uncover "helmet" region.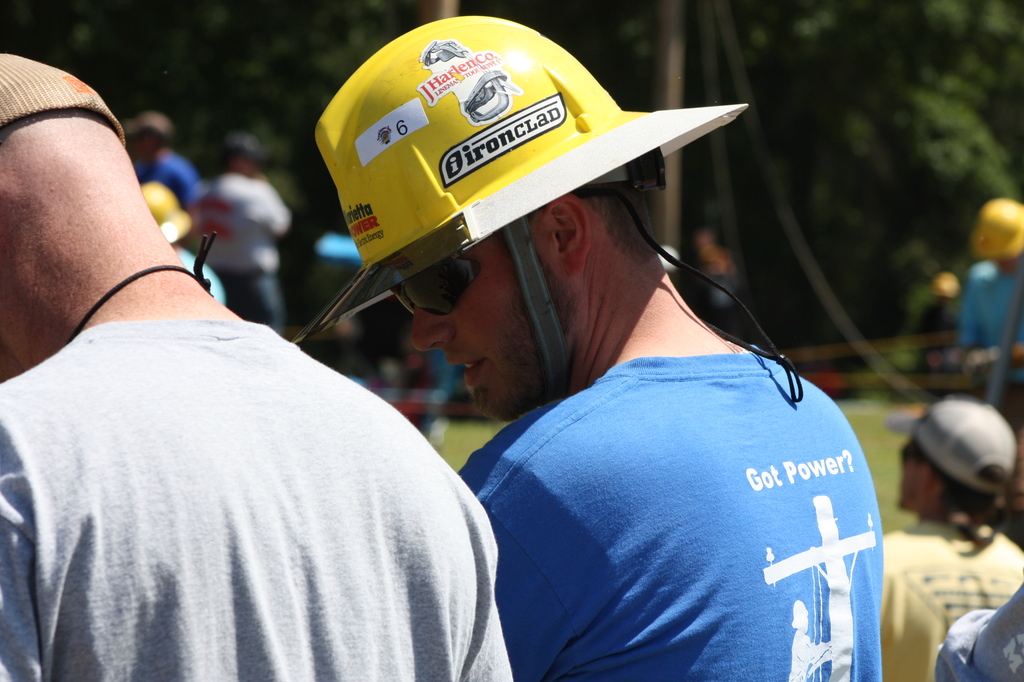
Uncovered: locate(307, 0, 694, 402).
